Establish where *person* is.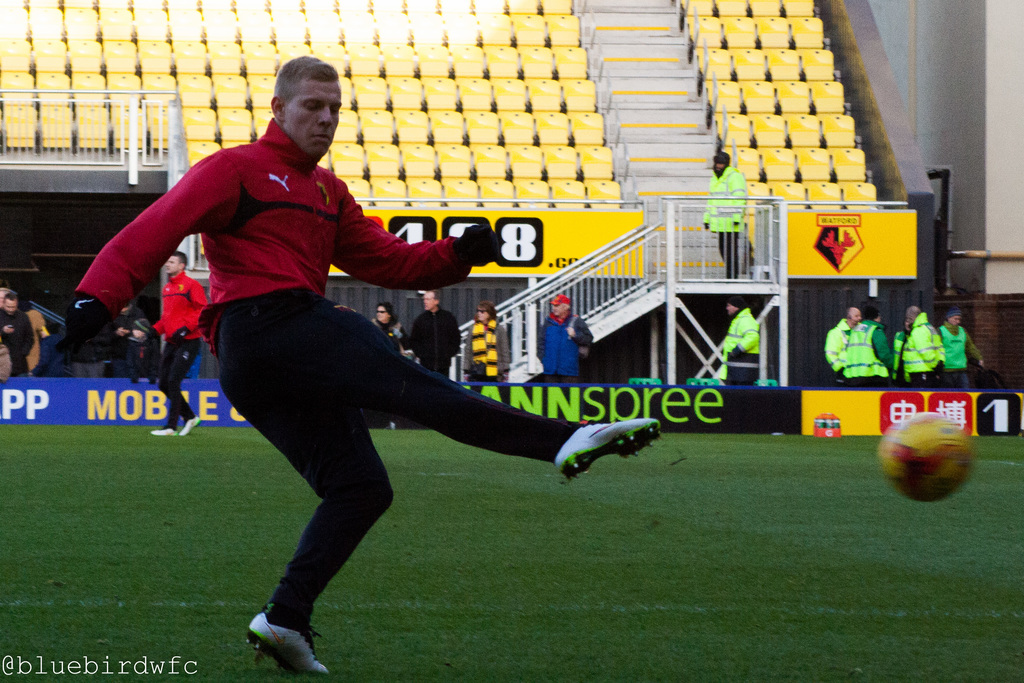
Established at (369,300,412,358).
